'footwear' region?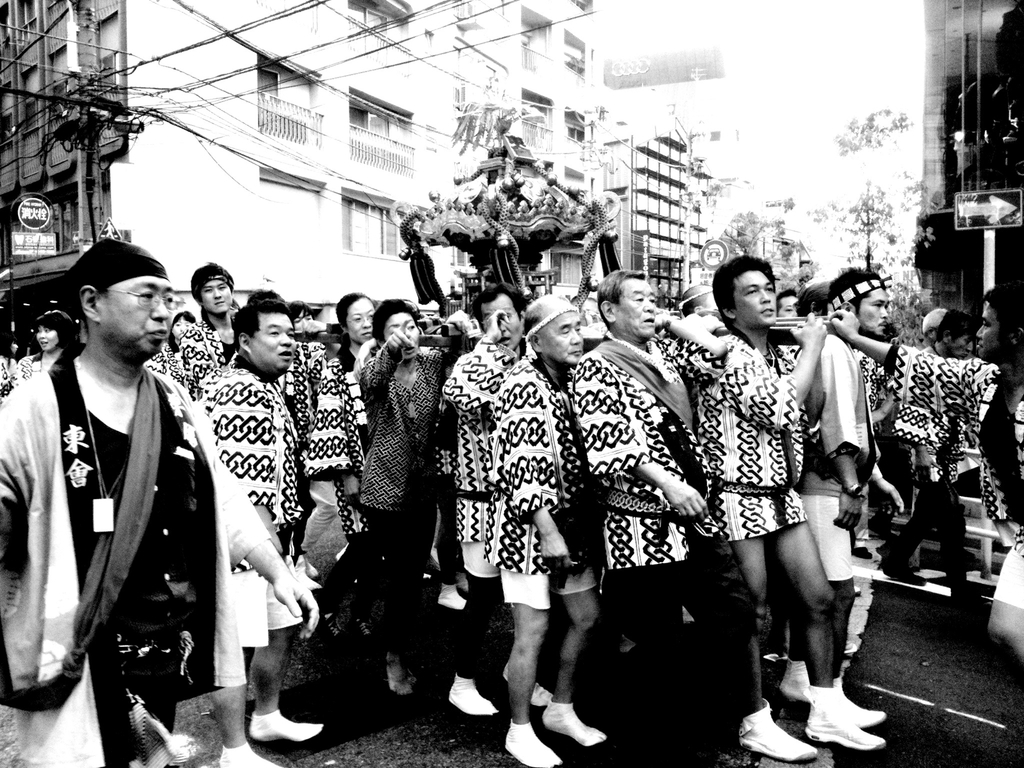
(220, 744, 293, 767)
